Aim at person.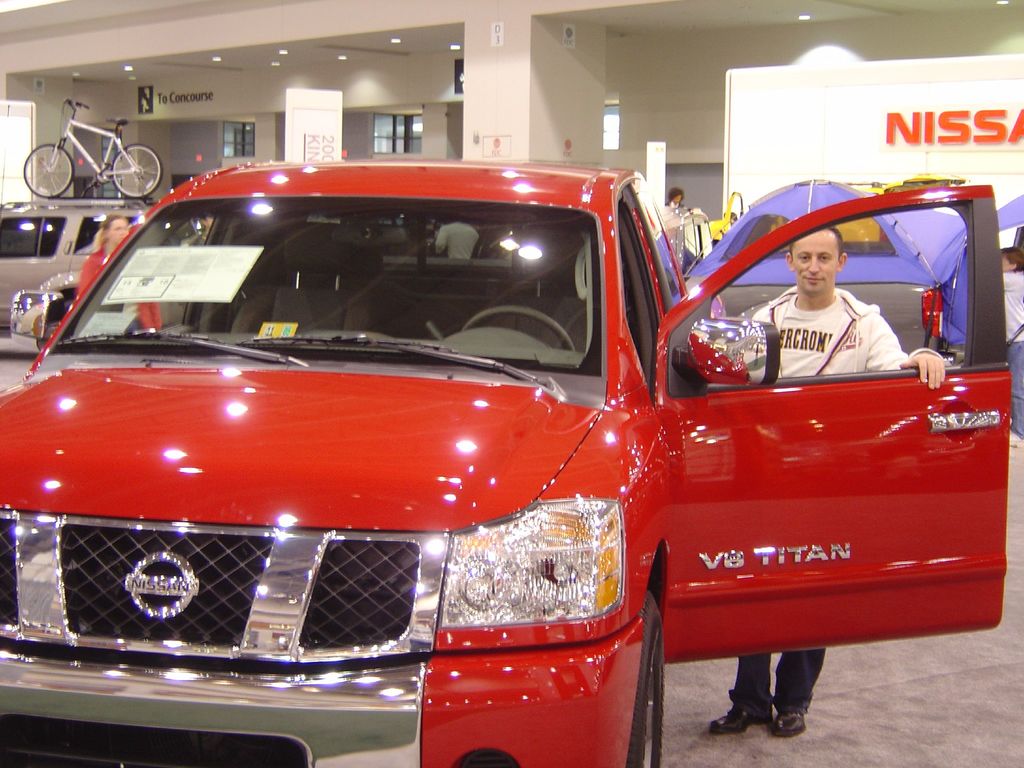
Aimed at locate(711, 228, 945, 742).
